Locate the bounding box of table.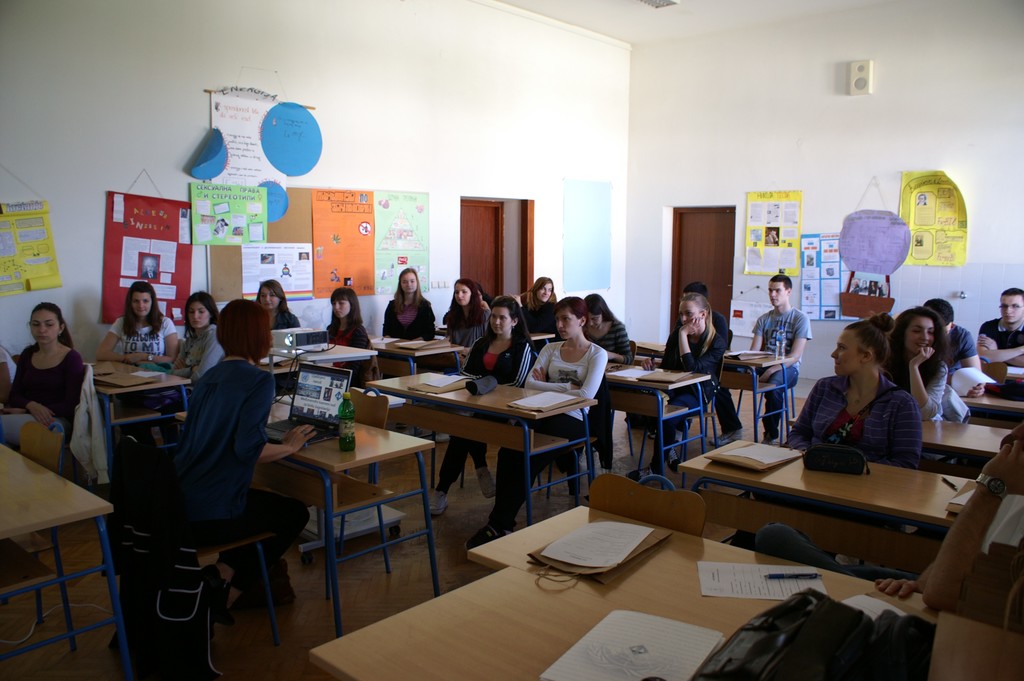
Bounding box: (678, 436, 1023, 636).
